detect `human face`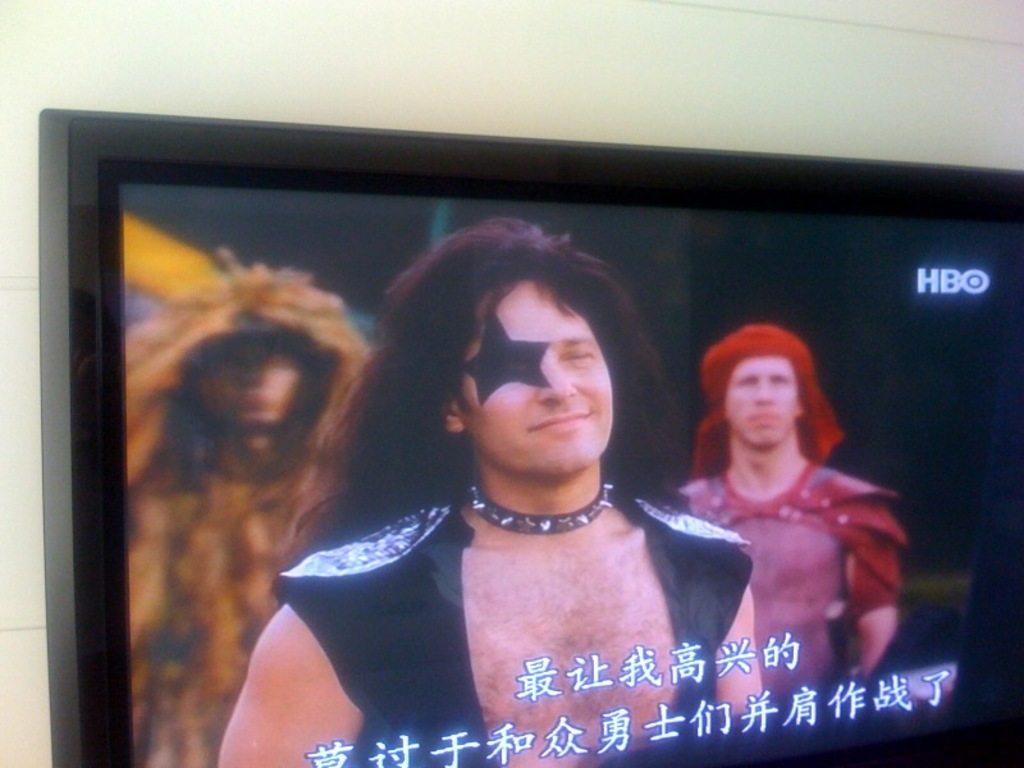
crop(728, 357, 801, 452)
